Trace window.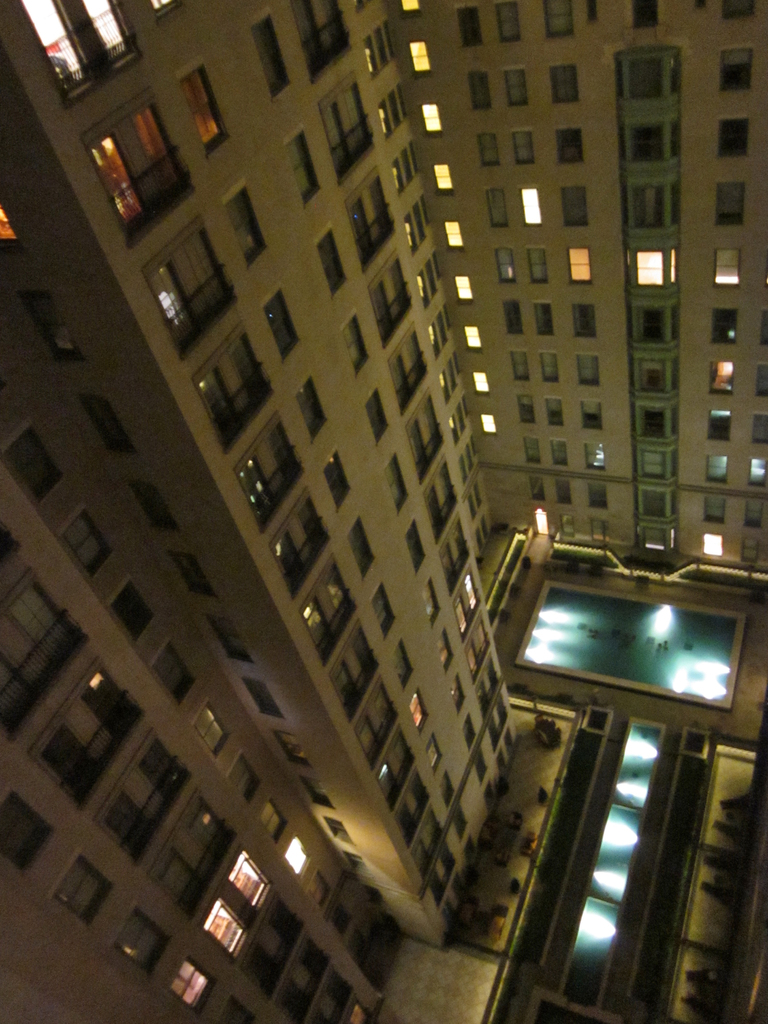
Traced to box(588, 482, 607, 515).
